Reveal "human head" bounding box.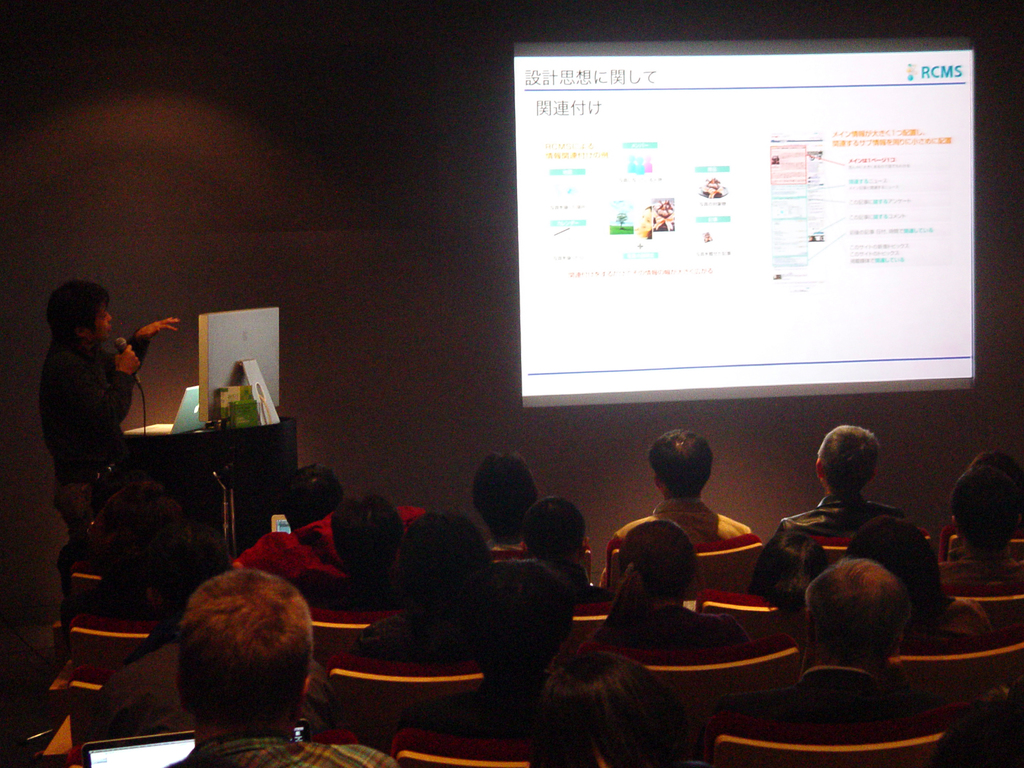
Revealed: [left=400, top=516, right=488, bottom=602].
